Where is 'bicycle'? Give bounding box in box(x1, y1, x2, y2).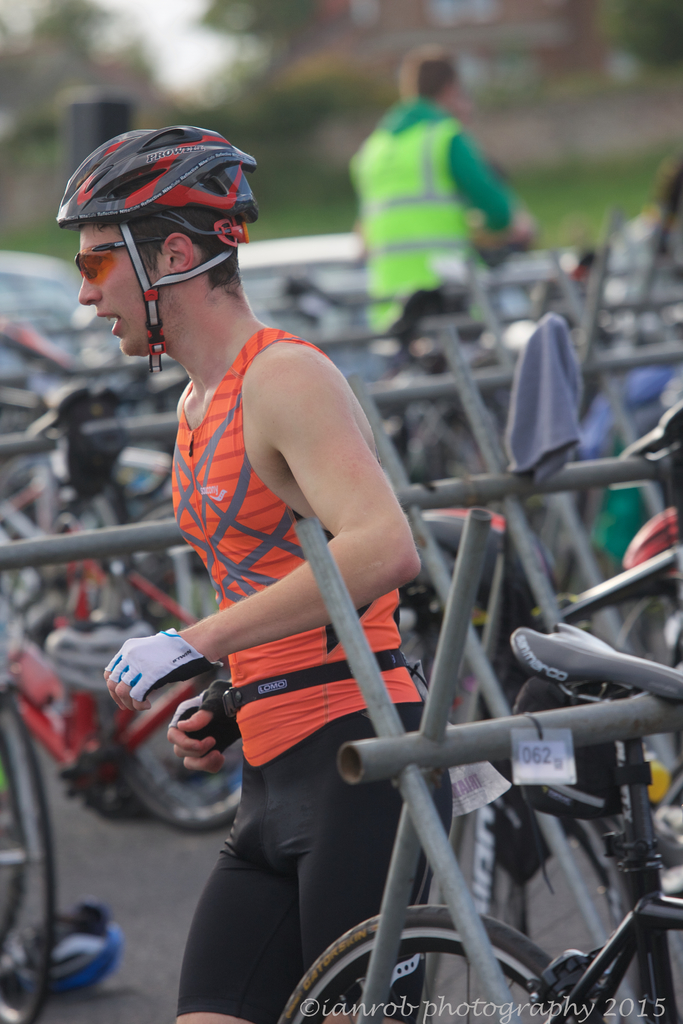
box(277, 616, 682, 1023).
